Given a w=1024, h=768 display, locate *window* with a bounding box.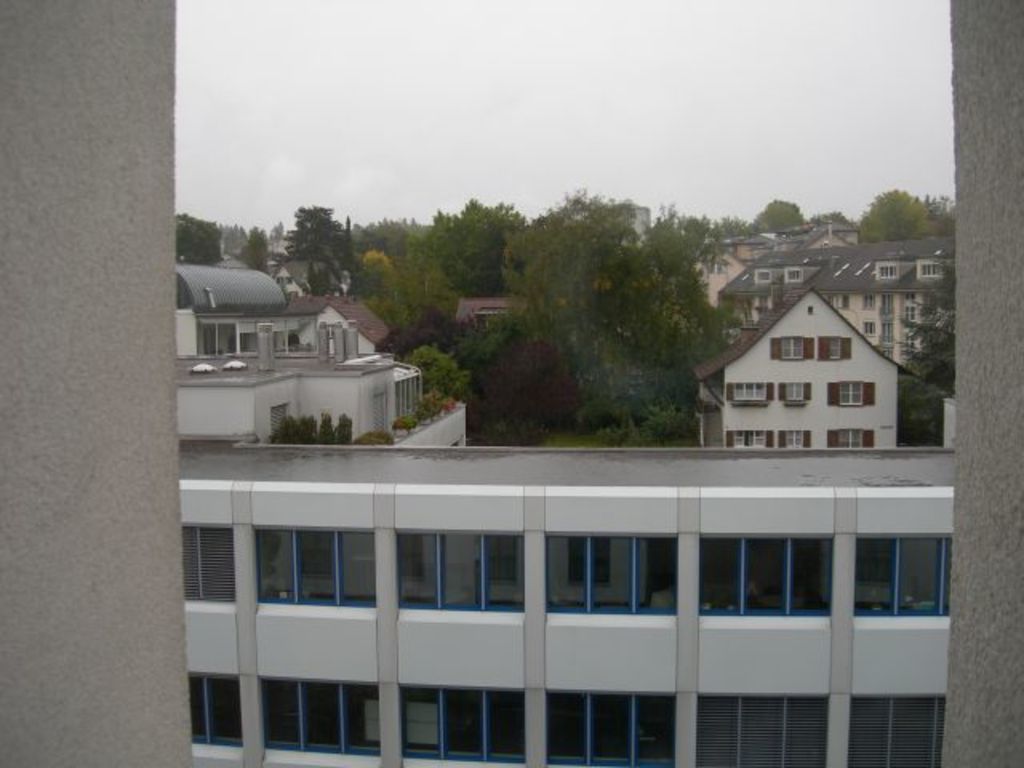
Located: 786,374,810,406.
